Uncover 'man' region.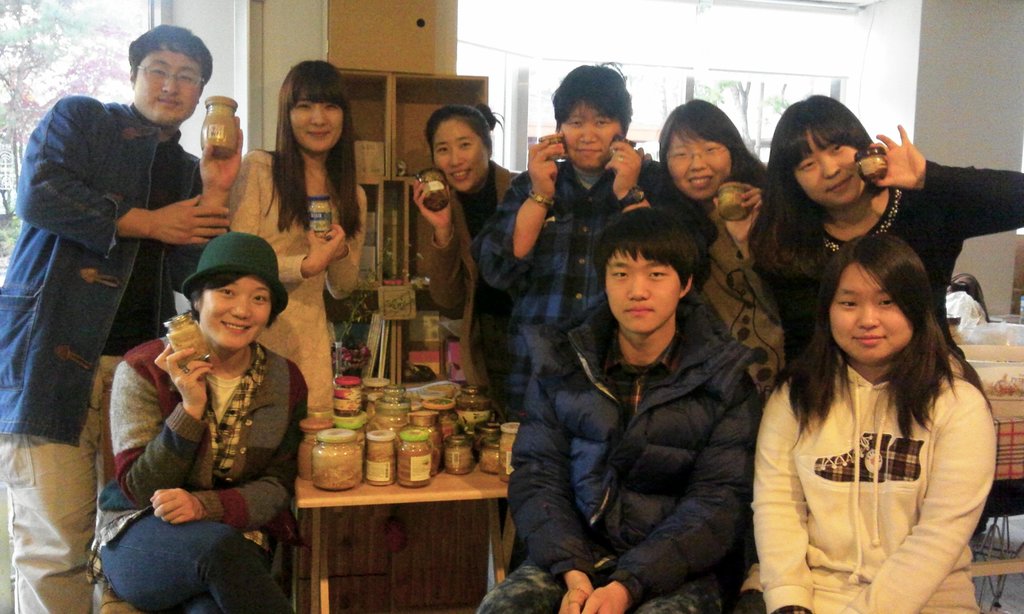
Uncovered: BBox(0, 24, 244, 613).
